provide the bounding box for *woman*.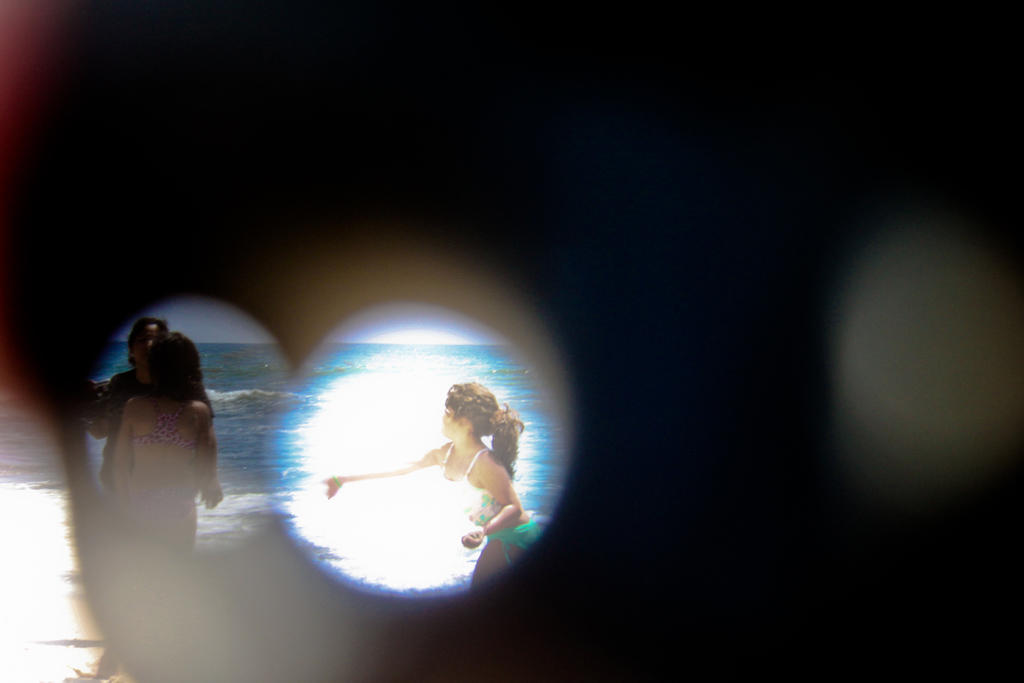
286:360:539:607.
